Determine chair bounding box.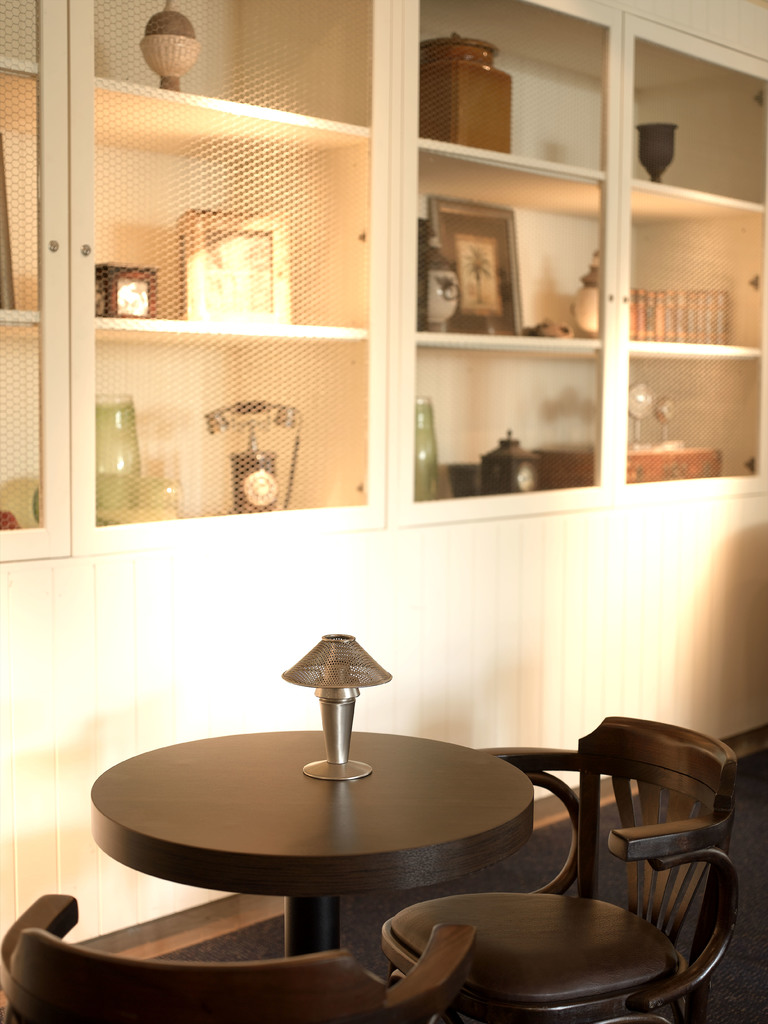
Determined: x1=575, y1=712, x2=752, y2=1022.
